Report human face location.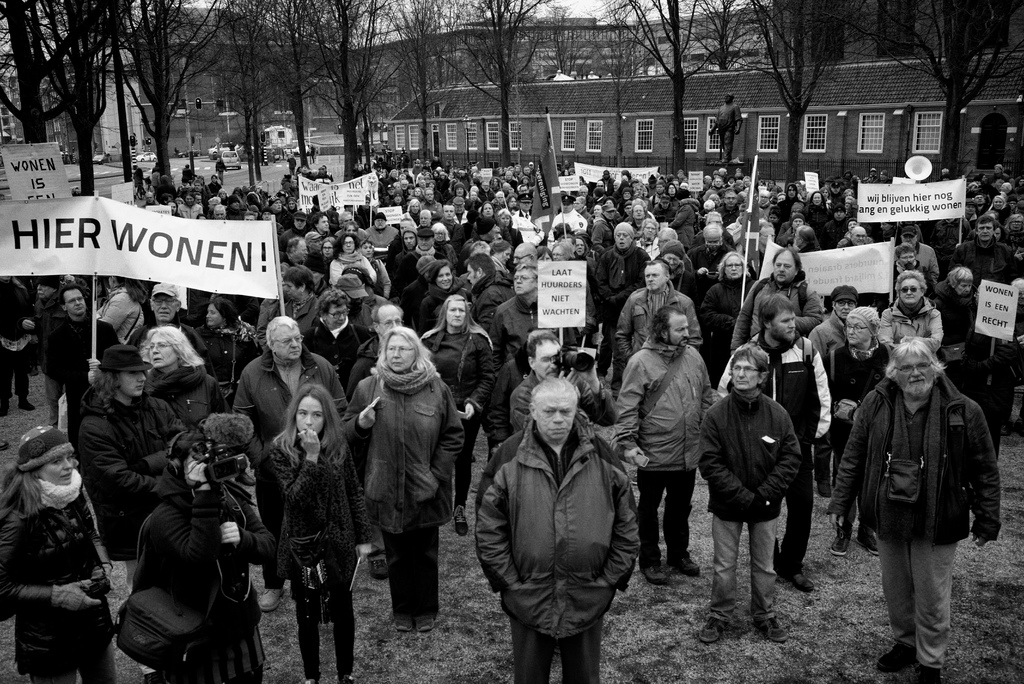
Report: pyautogui.locateOnScreen(844, 199, 851, 206).
